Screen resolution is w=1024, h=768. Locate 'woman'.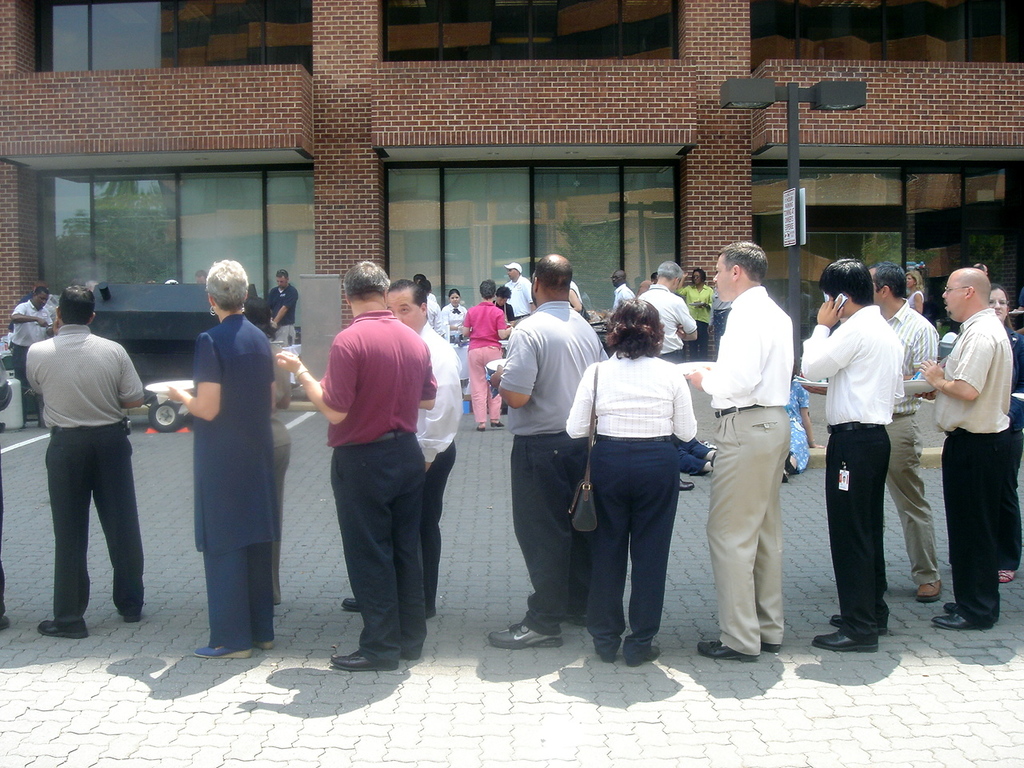
[x1=442, y1=286, x2=469, y2=388].
